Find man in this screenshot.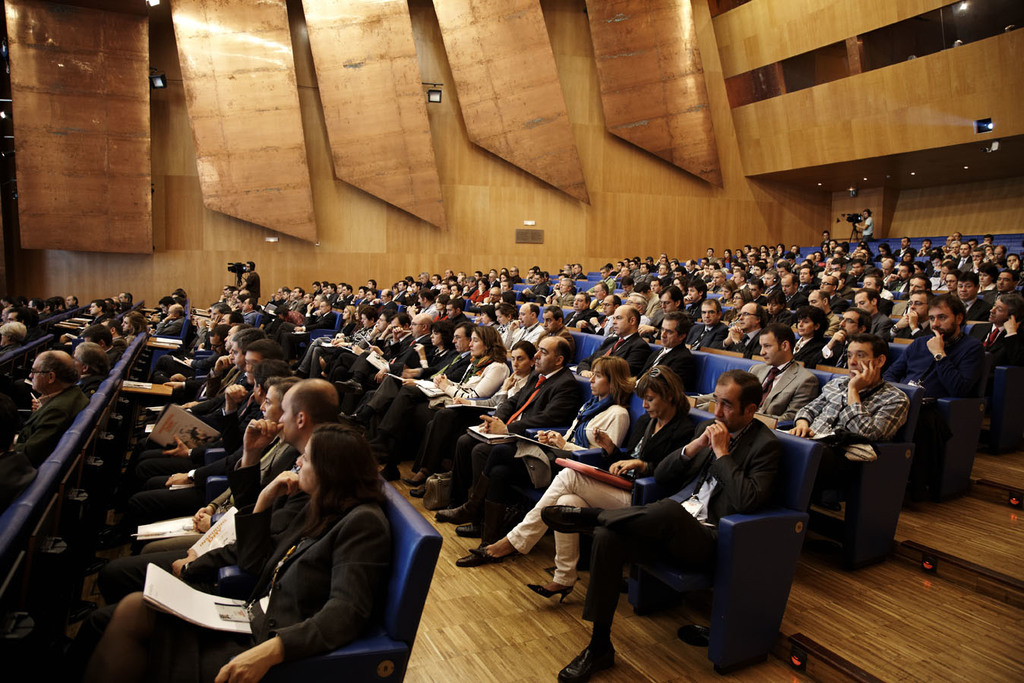
The bounding box for man is 572:304:651:383.
